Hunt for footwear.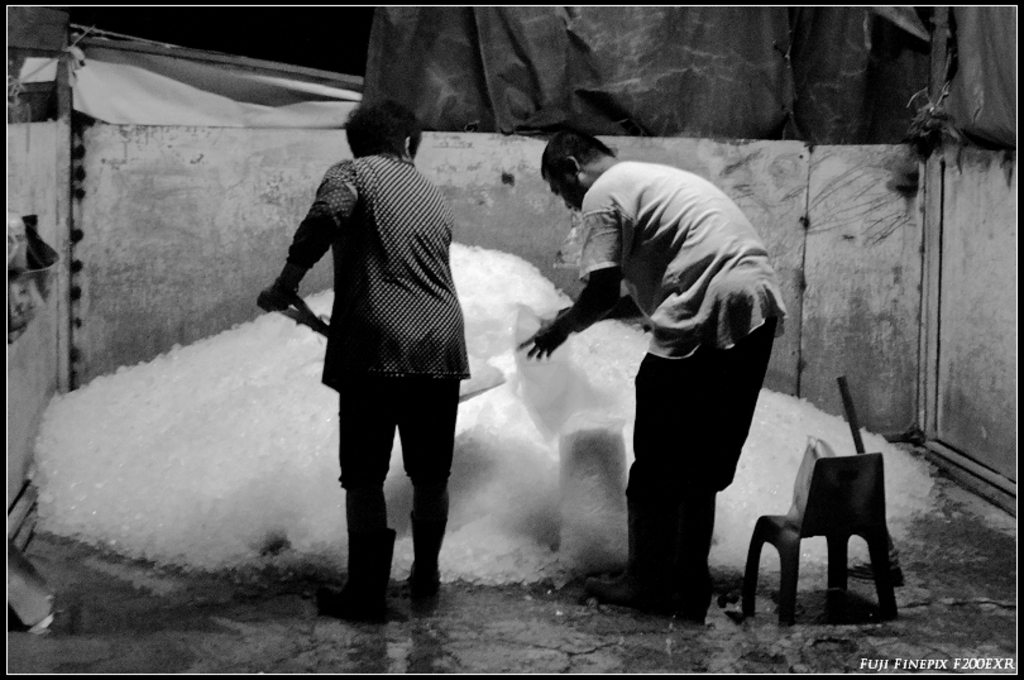
Hunted down at 411, 492, 465, 613.
